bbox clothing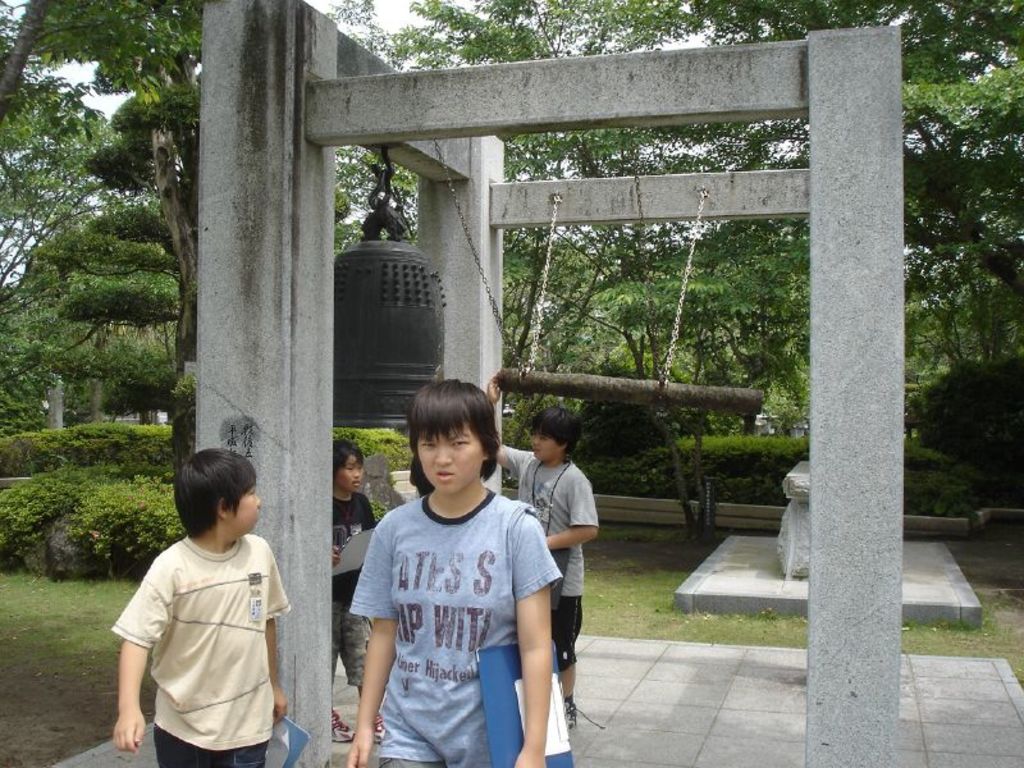
495 440 598 673
